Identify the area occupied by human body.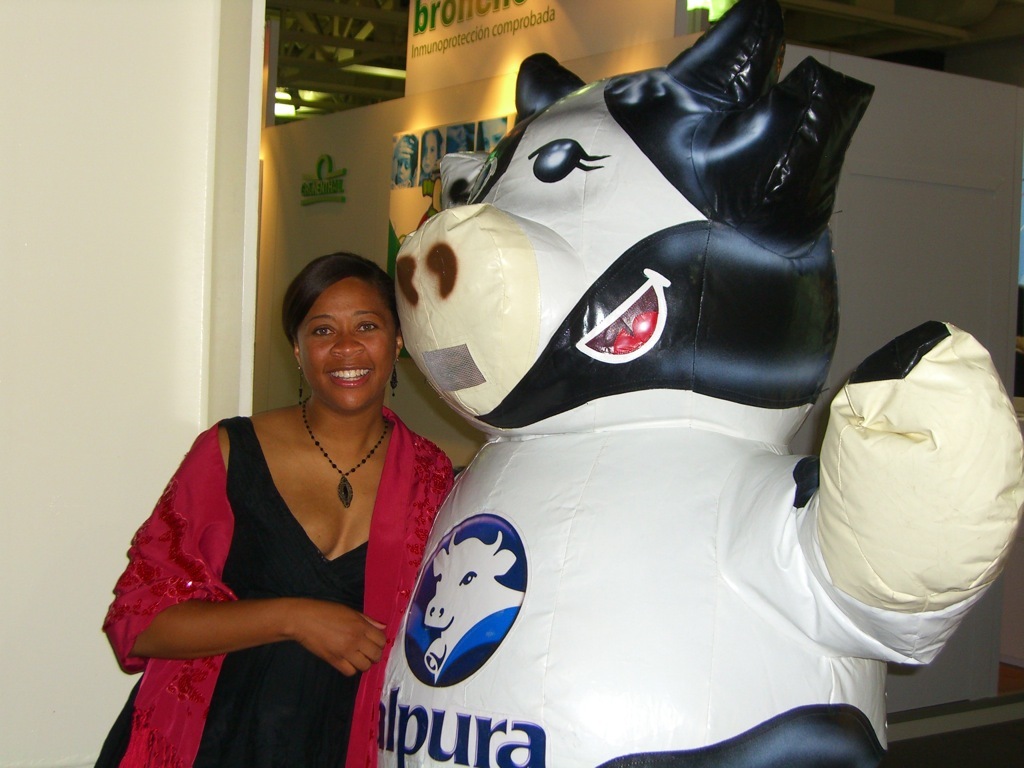
Area: box(115, 270, 450, 767).
